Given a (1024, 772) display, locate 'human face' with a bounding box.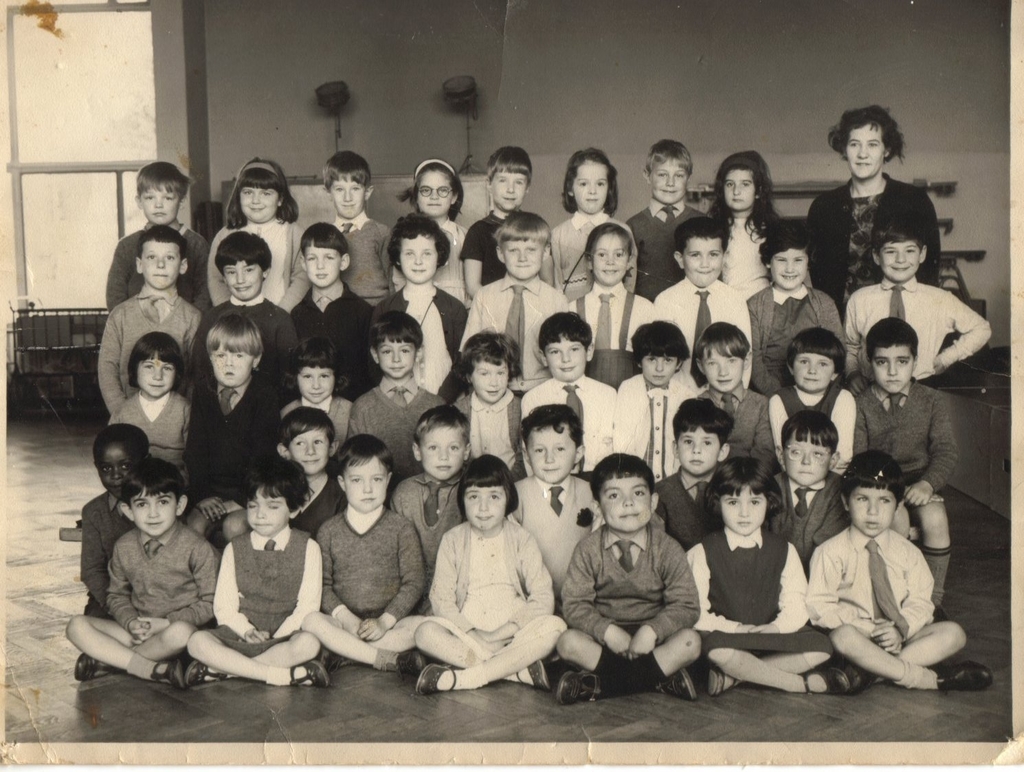
Located: 137 181 179 225.
